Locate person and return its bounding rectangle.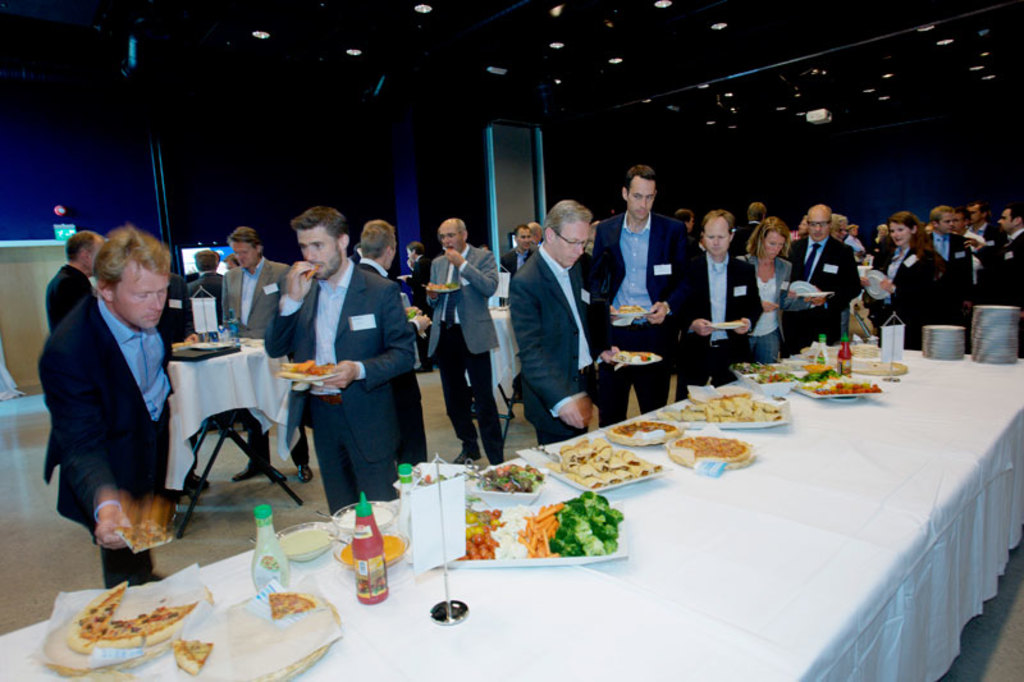
x1=186 y1=248 x2=221 y2=324.
